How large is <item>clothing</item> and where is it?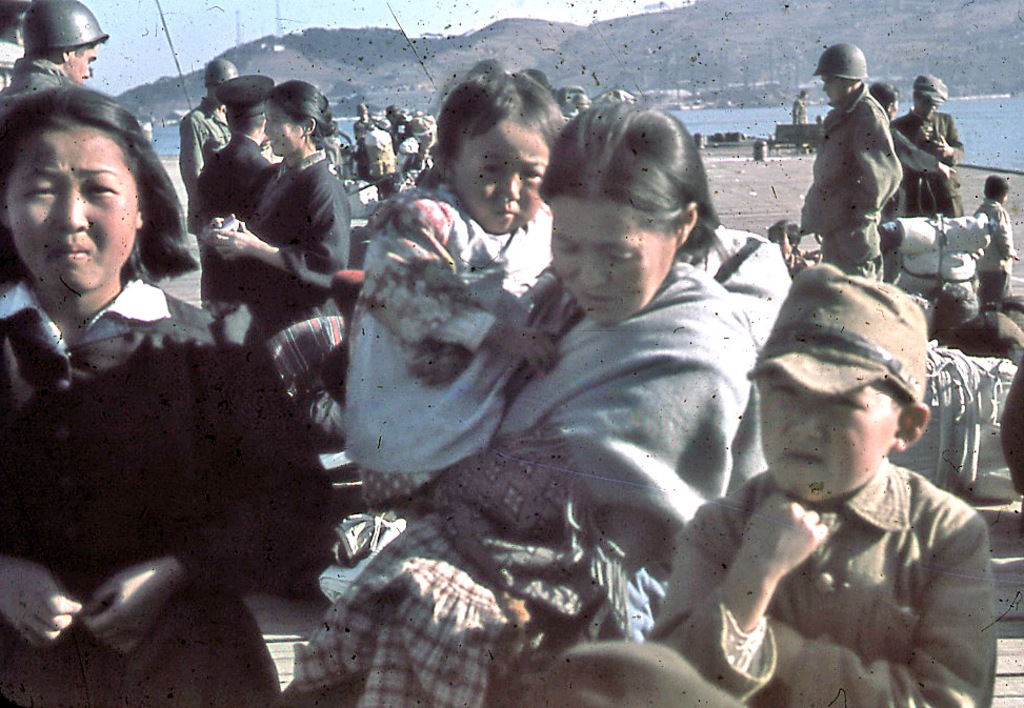
Bounding box: crop(881, 115, 980, 219).
